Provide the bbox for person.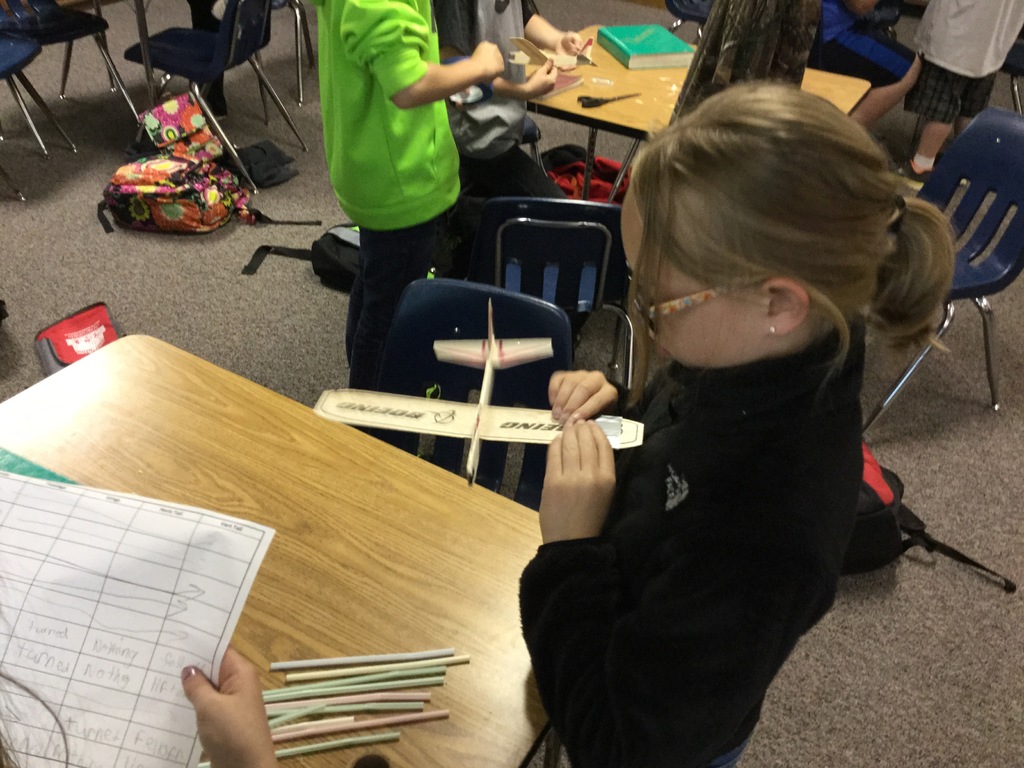
bbox=[519, 77, 936, 767].
